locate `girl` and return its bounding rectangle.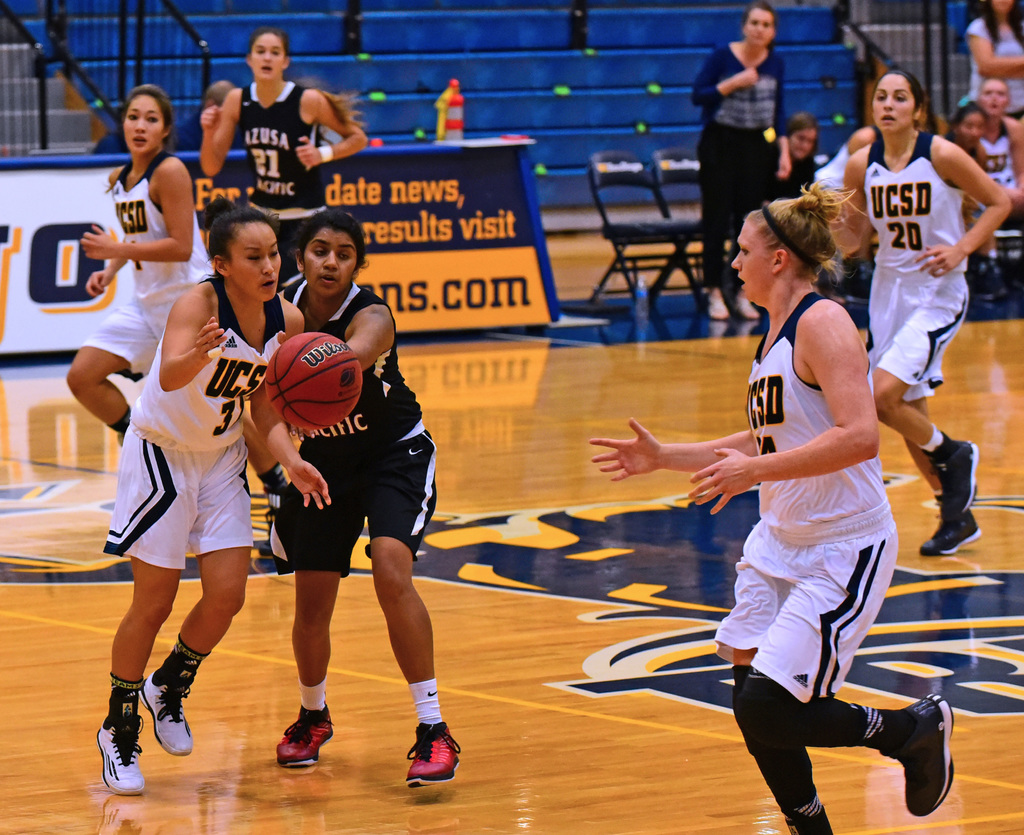
199,28,373,283.
